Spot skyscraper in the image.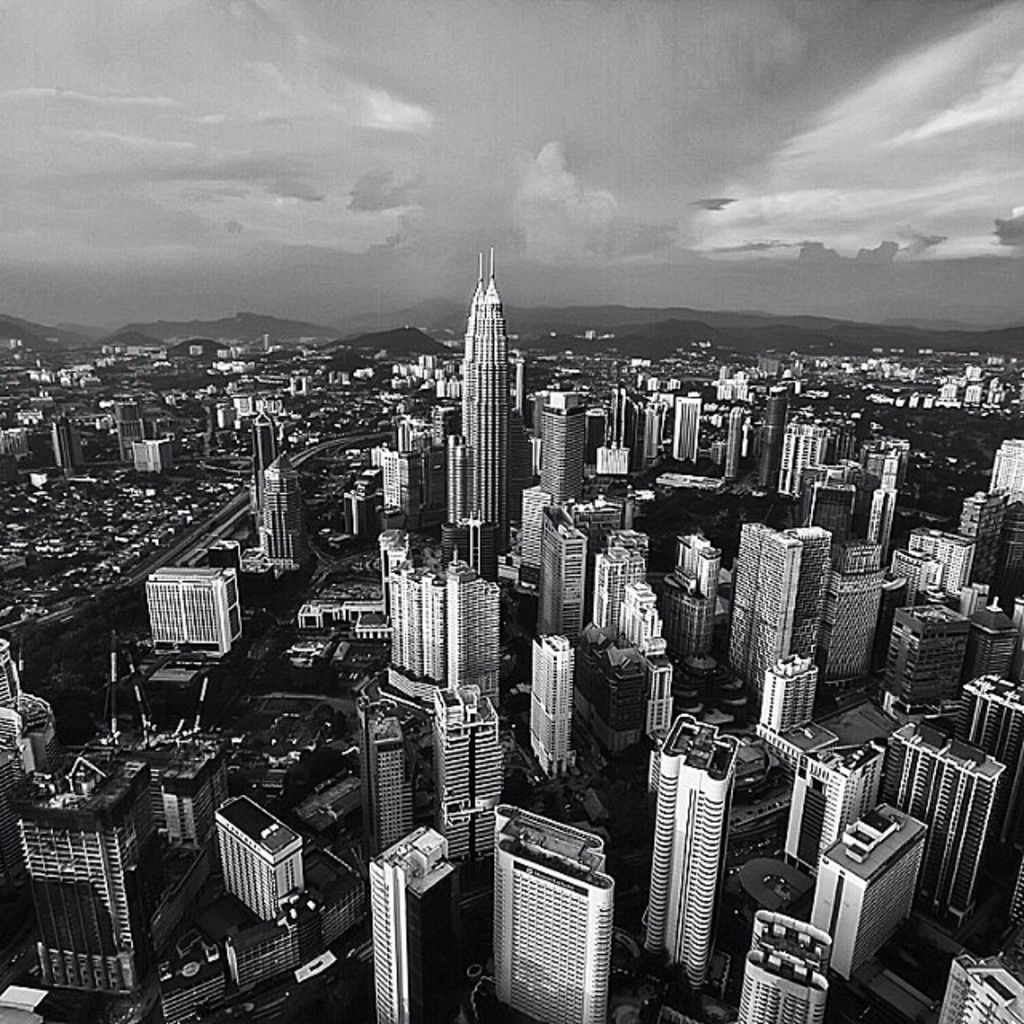
skyscraper found at box(491, 805, 610, 1022).
